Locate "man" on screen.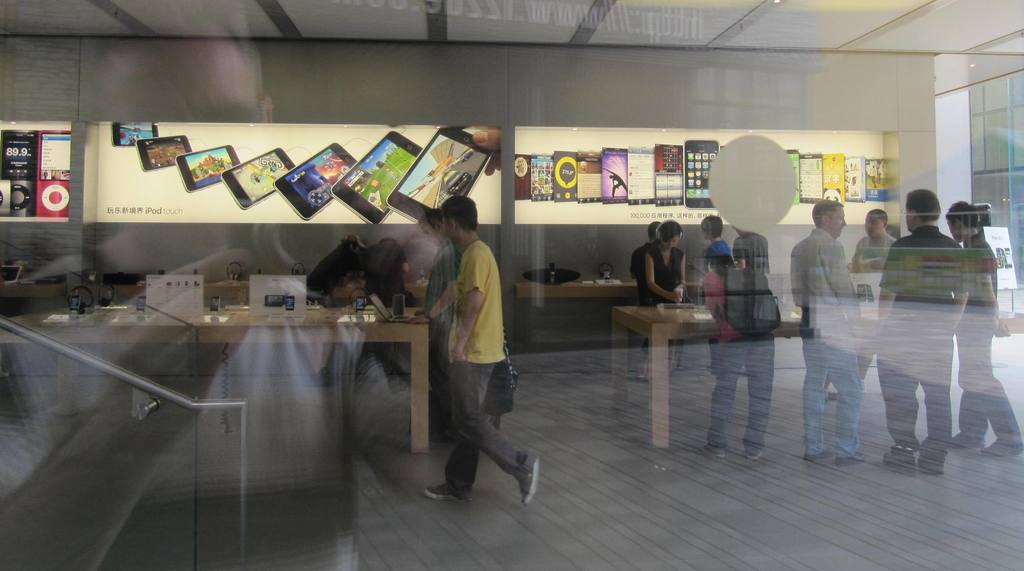
On screen at (876,181,968,473).
